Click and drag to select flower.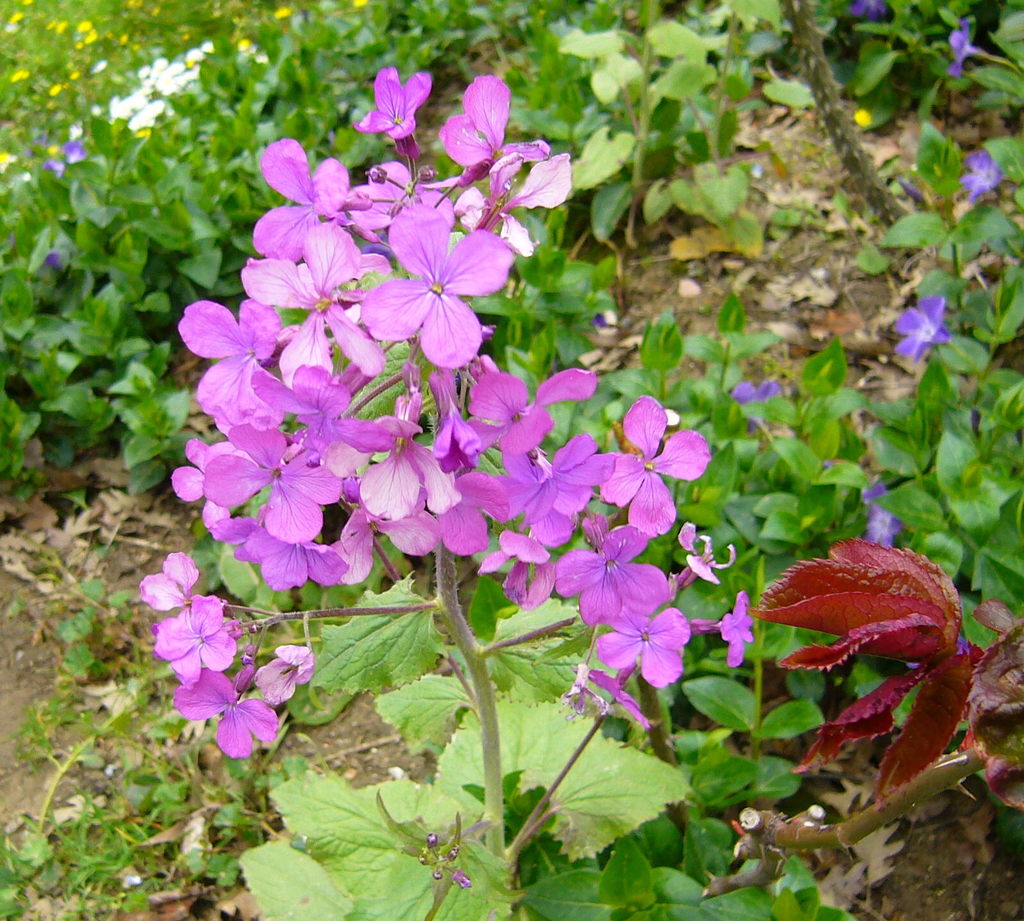
Selection: <region>0, 0, 101, 186</region>.
